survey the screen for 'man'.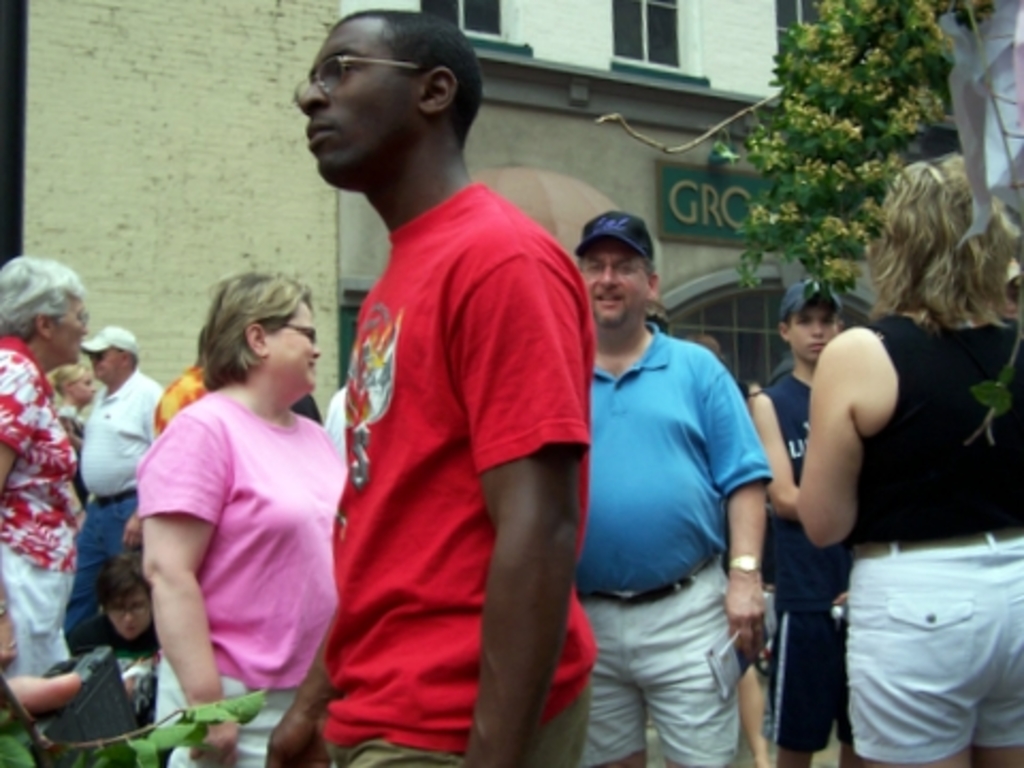
Survey found: region(64, 324, 166, 657).
